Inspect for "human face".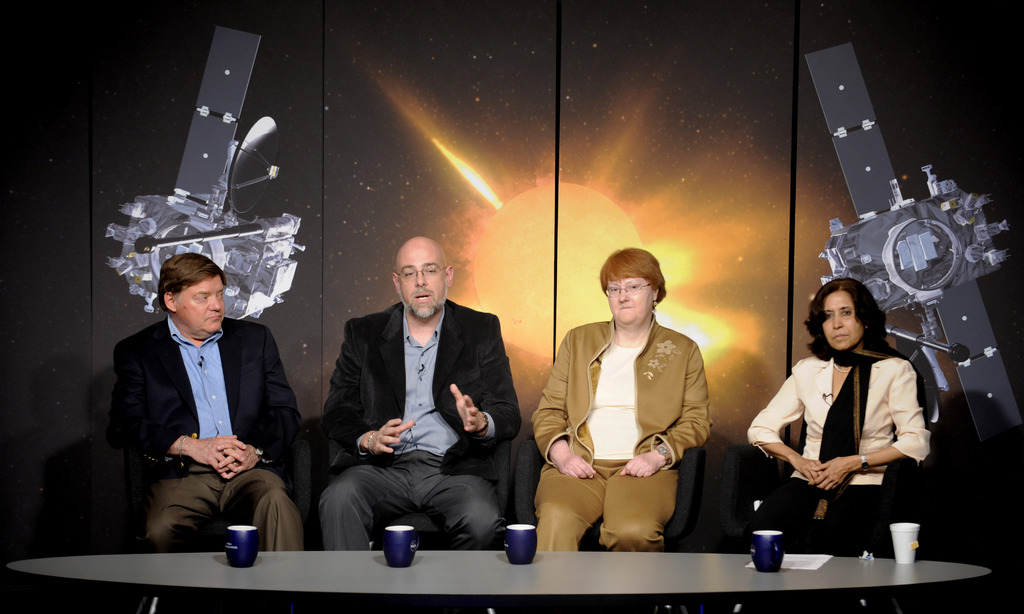
Inspection: left=397, top=248, right=447, bottom=317.
